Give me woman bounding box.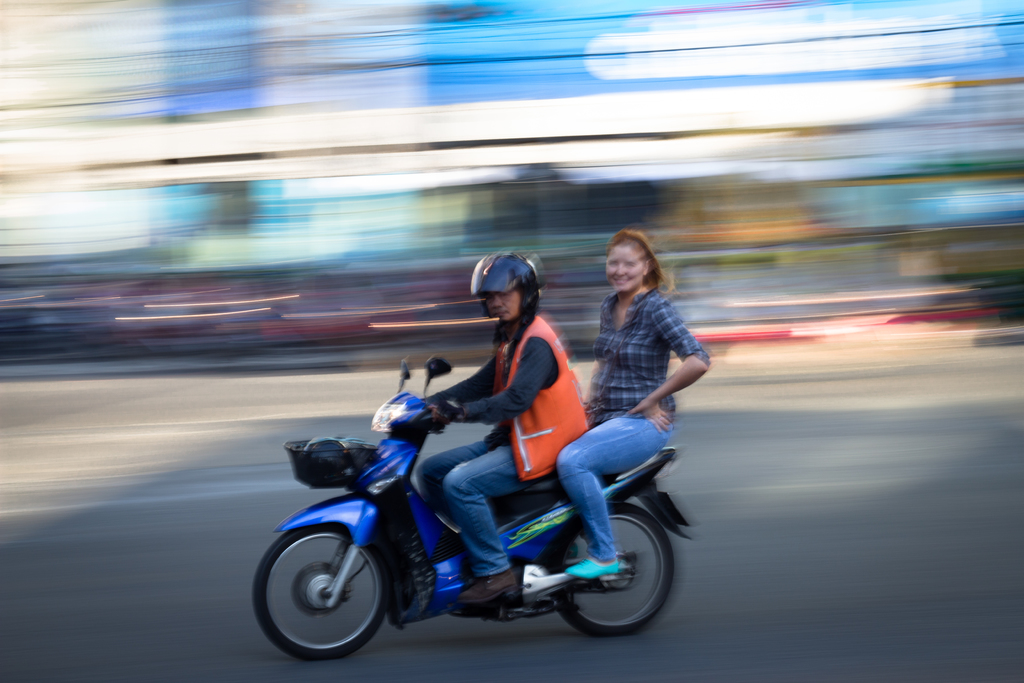
(x1=566, y1=216, x2=712, y2=594).
